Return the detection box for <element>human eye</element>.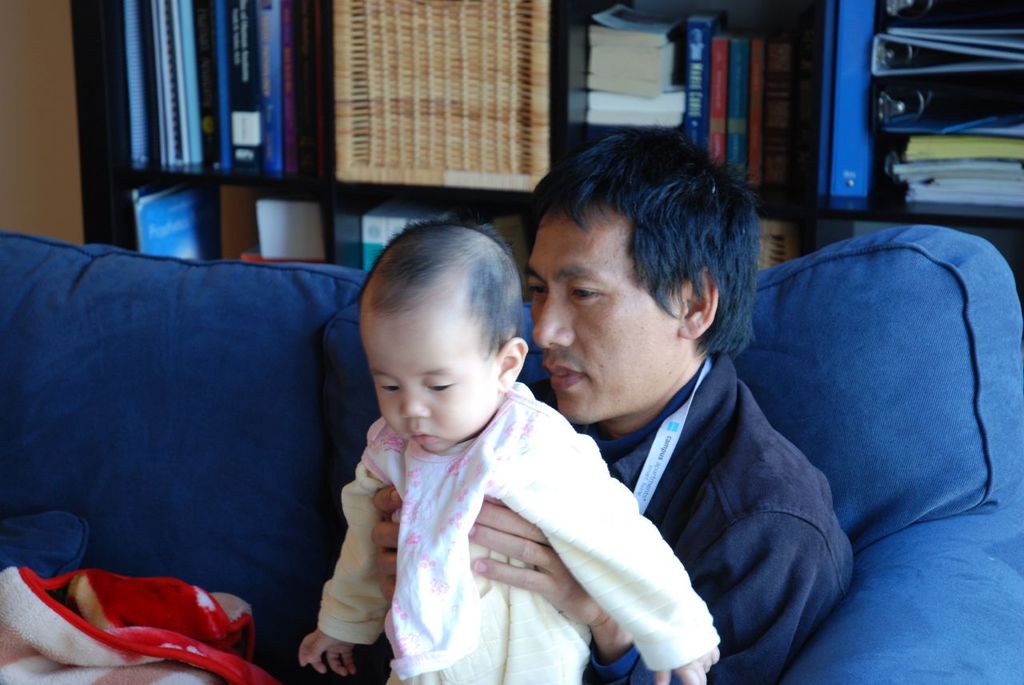
left=529, top=284, right=547, bottom=298.
